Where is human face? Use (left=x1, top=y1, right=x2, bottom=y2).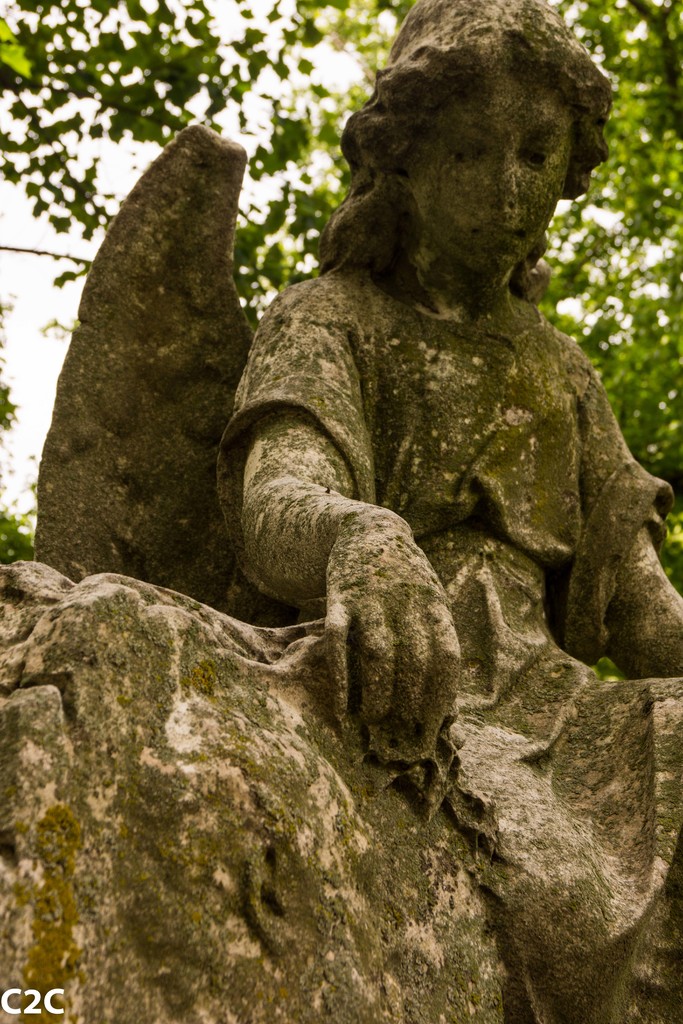
(left=418, top=78, right=576, bottom=273).
